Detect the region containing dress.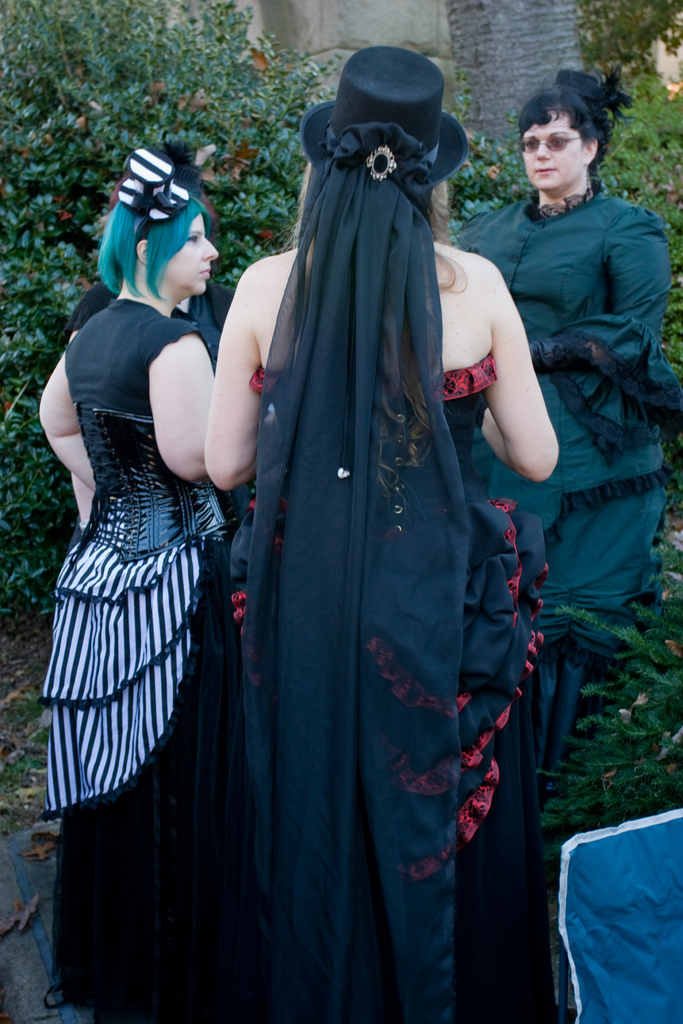
pyautogui.locateOnScreen(227, 340, 547, 1023).
